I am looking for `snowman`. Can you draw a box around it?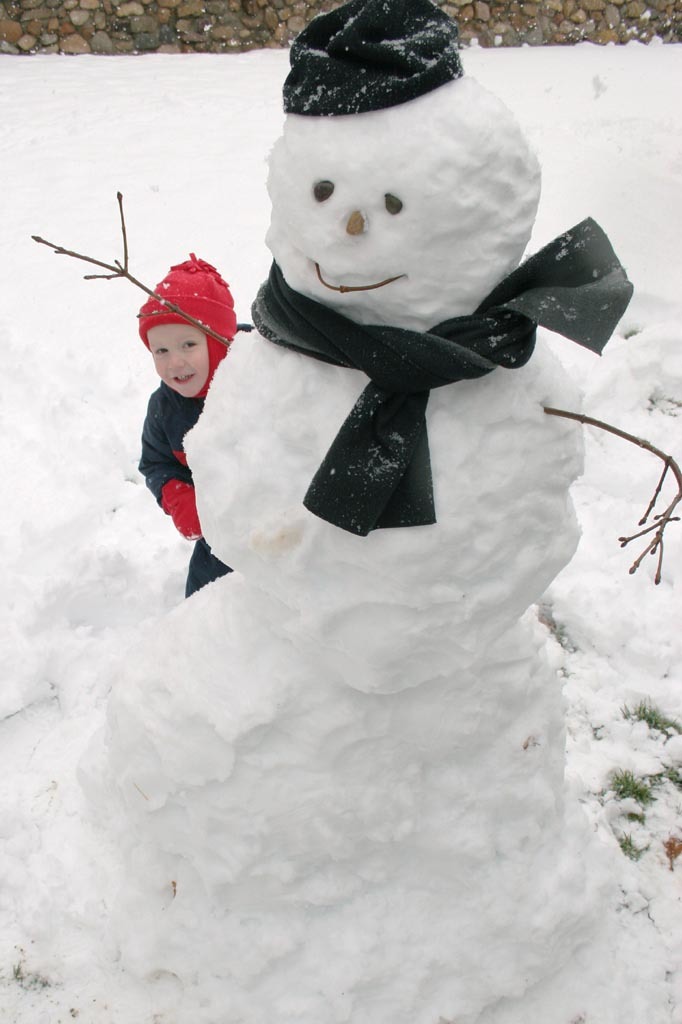
Sure, the bounding box is {"left": 31, "top": 0, "right": 681, "bottom": 692}.
